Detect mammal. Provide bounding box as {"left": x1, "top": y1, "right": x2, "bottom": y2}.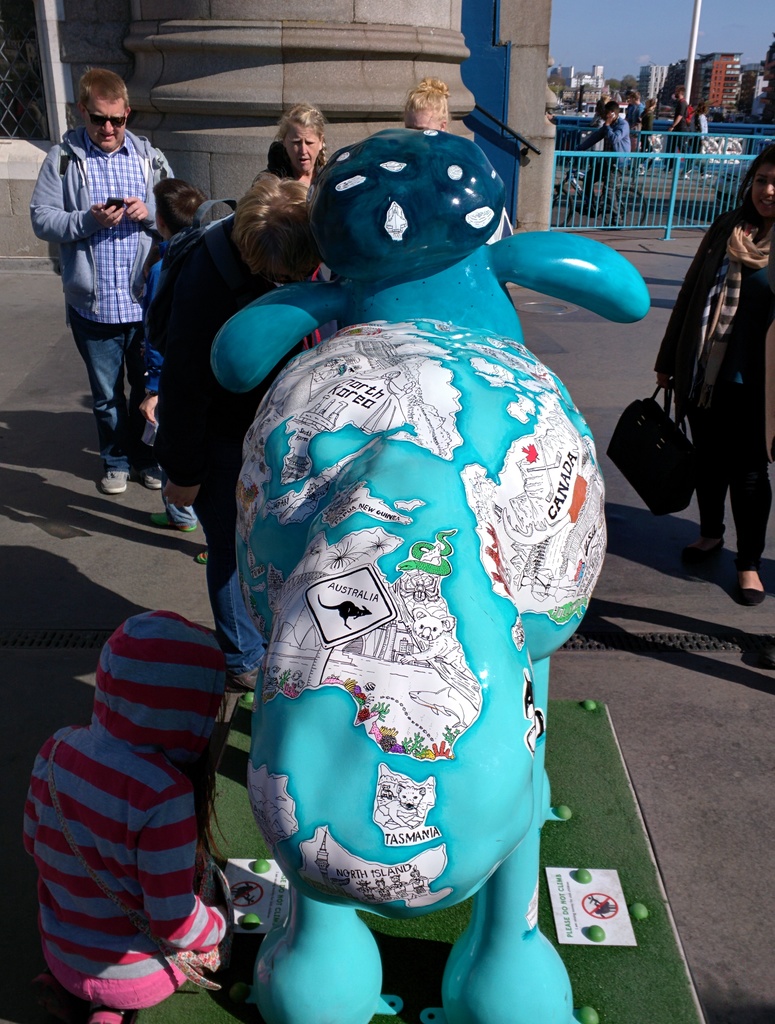
{"left": 663, "top": 84, "right": 696, "bottom": 173}.
